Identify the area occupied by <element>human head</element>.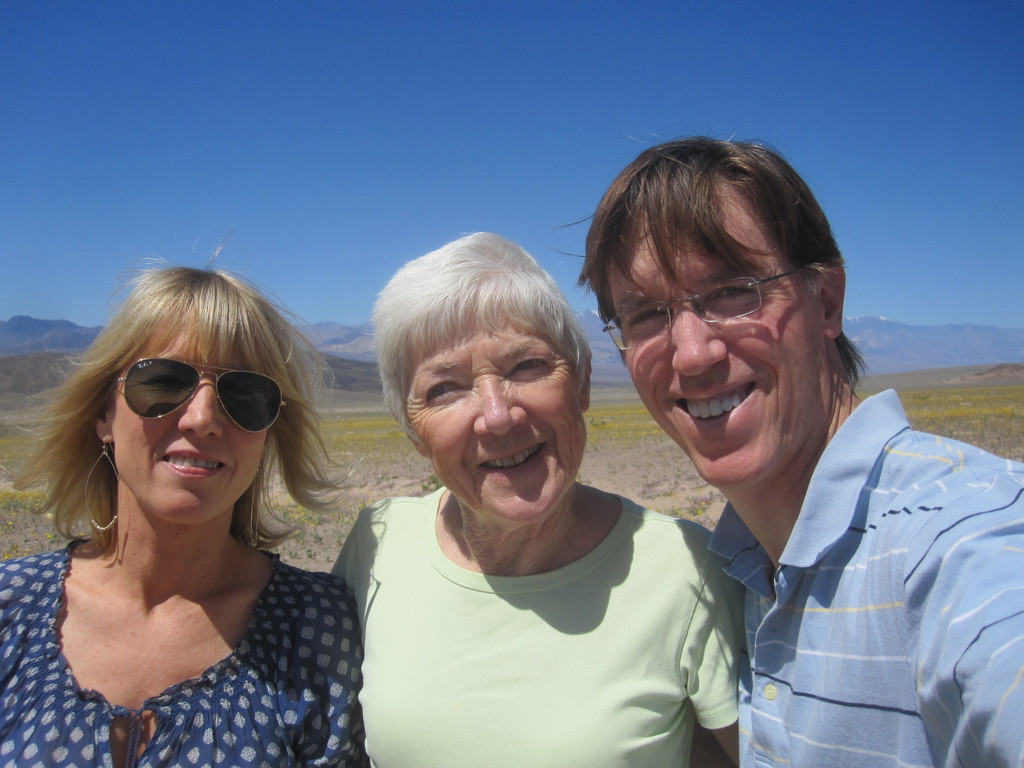
Area: bbox=[365, 228, 594, 525].
